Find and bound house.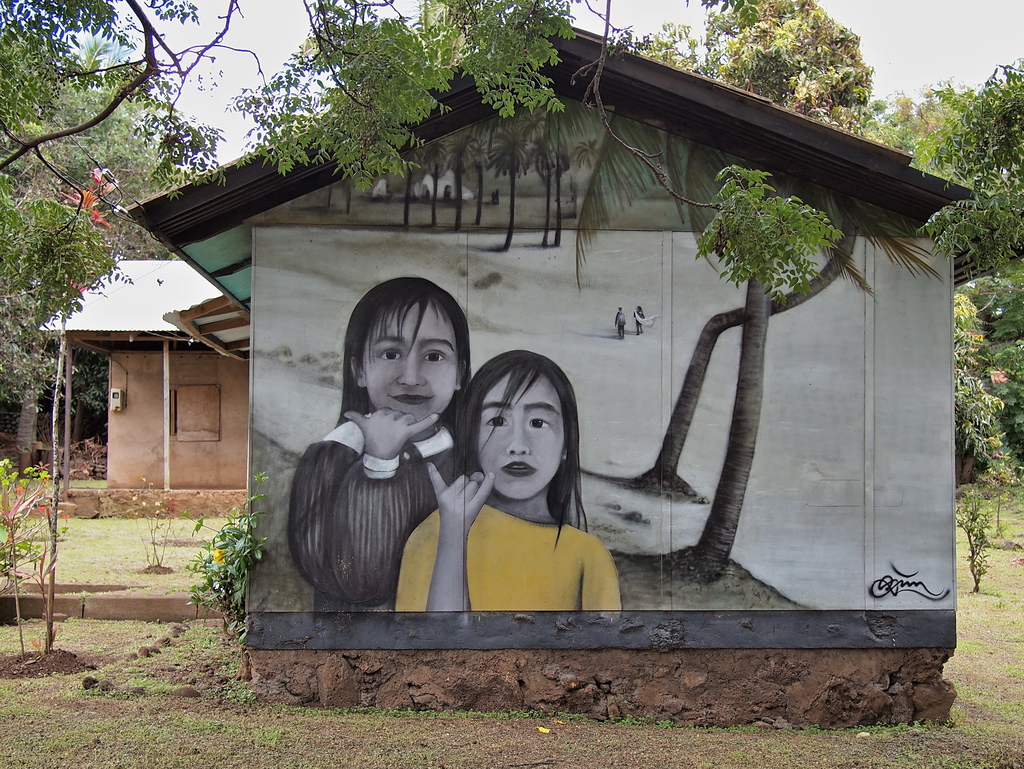
Bound: 25, 239, 303, 551.
